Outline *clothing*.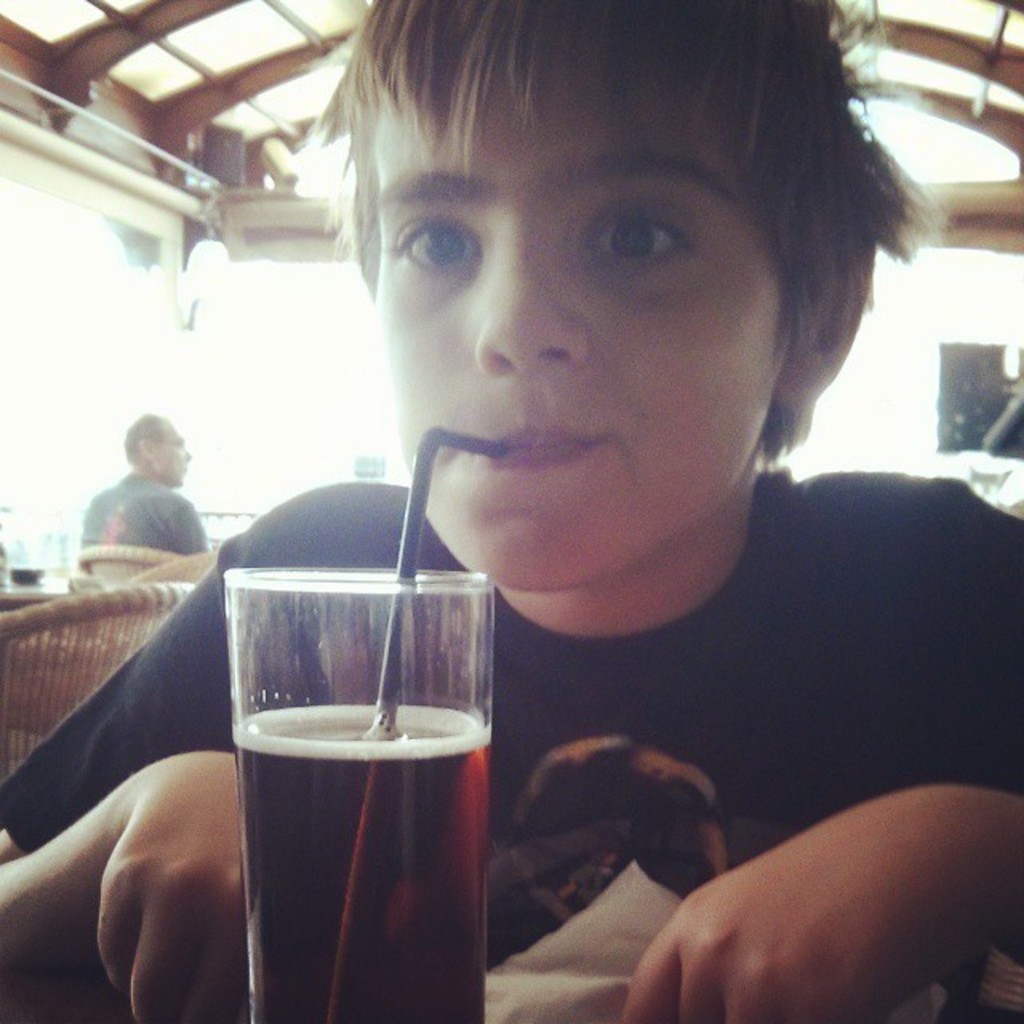
Outline: bbox=[0, 466, 1022, 966].
